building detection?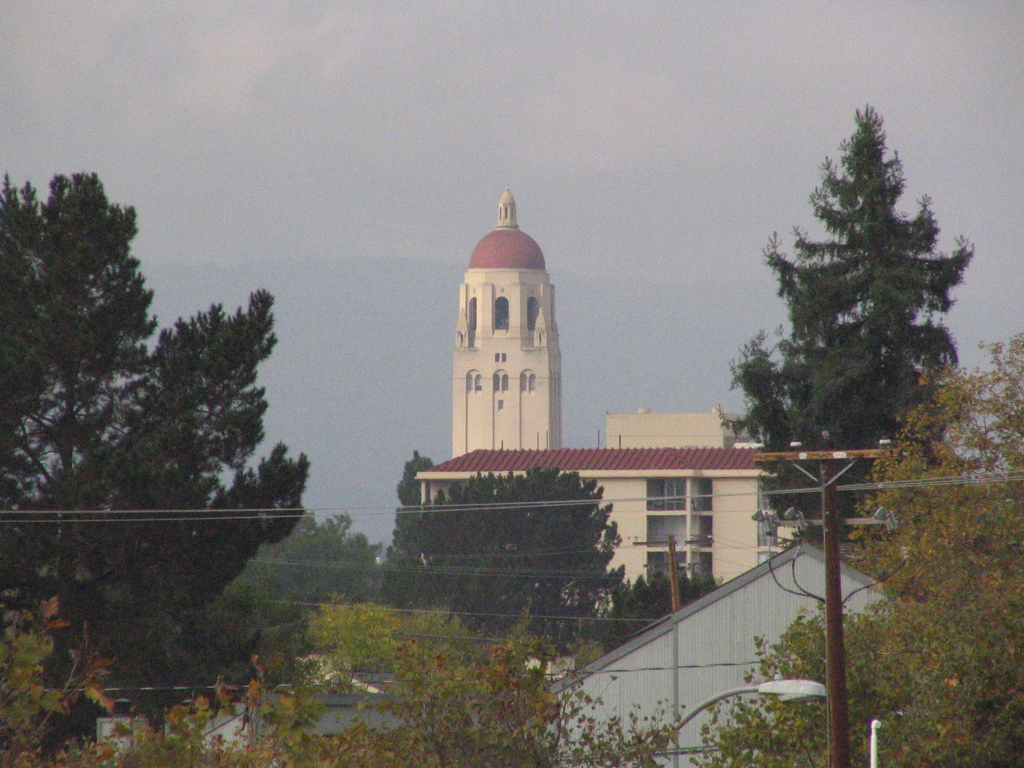
bbox=[414, 188, 795, 581]
